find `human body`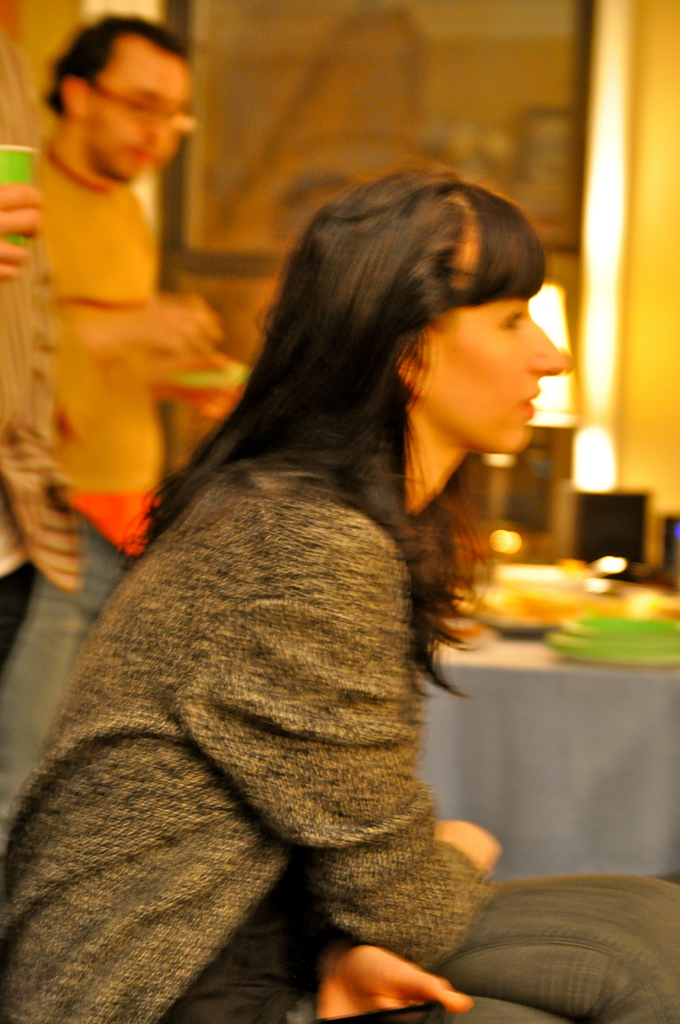
(0, 159, 570, 1023)
